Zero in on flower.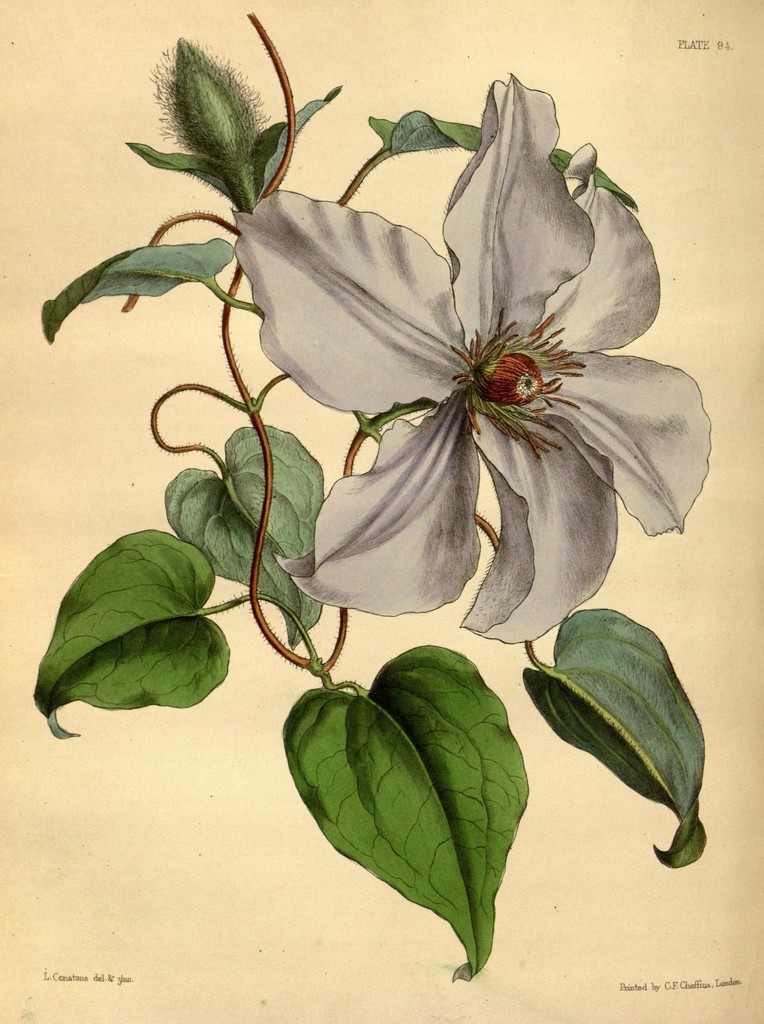
Zeroed in: l=188, t=86, r=714, b=623.
